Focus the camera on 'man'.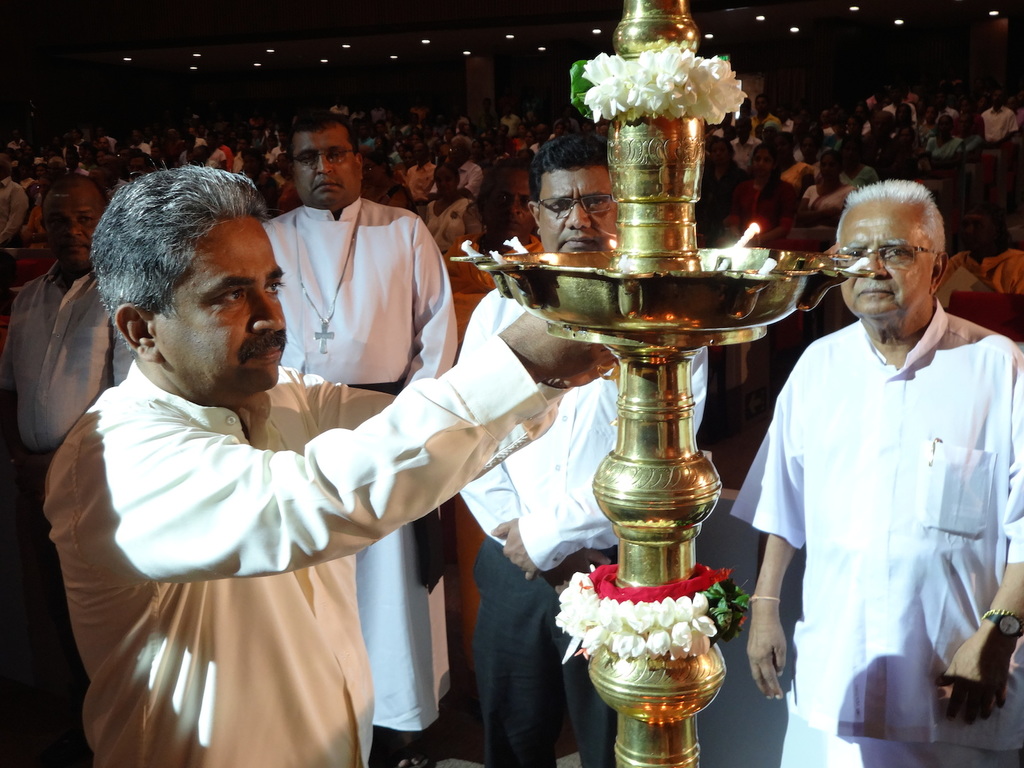
Focus region: (983, 90, 1018, 144).
